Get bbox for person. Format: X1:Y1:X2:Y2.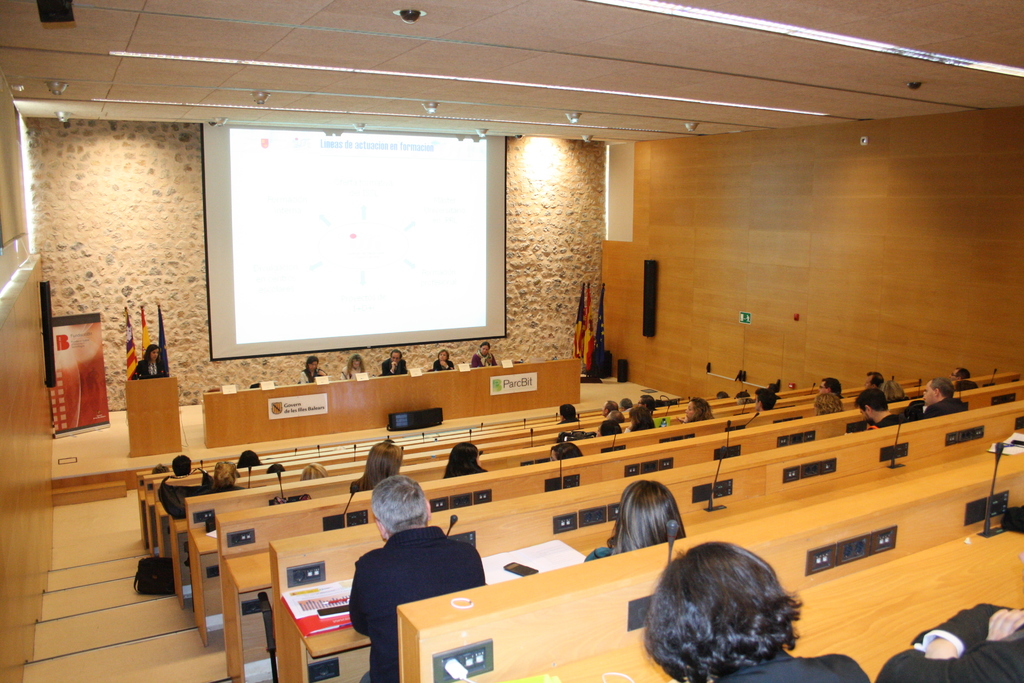
560:403:586:425.
